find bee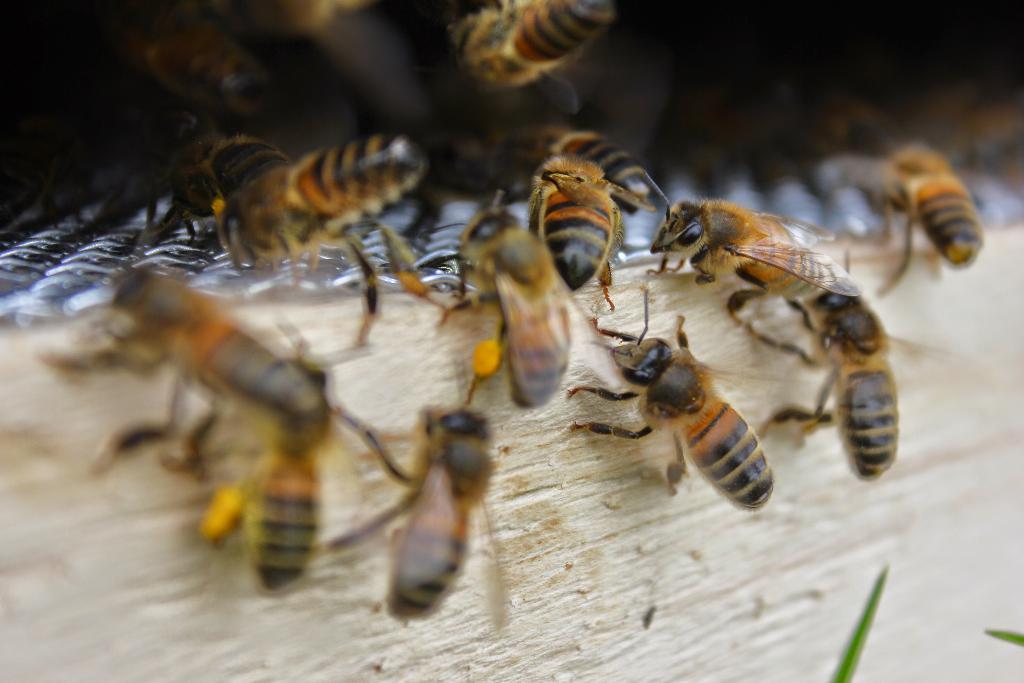
(305,391,516,638)
